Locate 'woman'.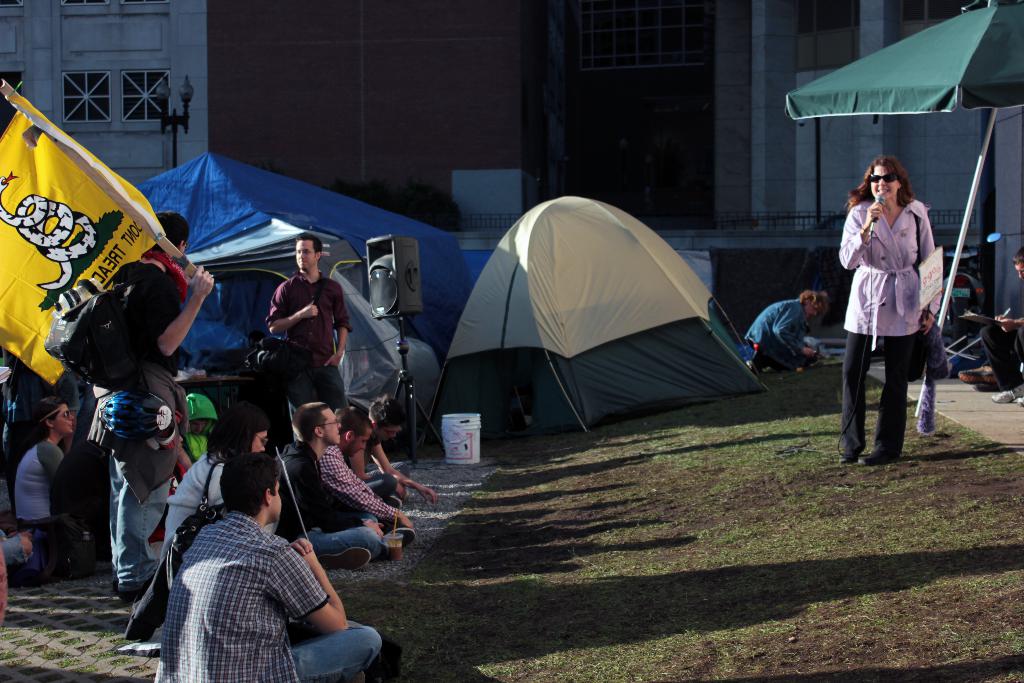
Bounding box: {"x1": 161, "y1": 399, "x2": 269, "y2": 563}.
